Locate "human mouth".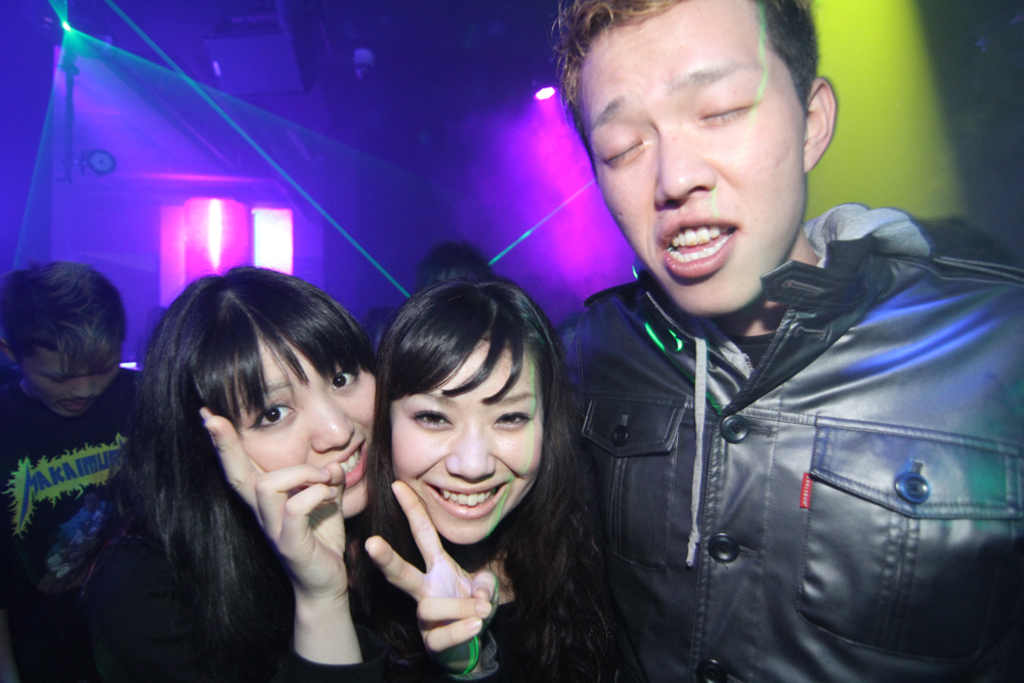
Bounding box: left=318, top=438, right=369, bottom=484.
